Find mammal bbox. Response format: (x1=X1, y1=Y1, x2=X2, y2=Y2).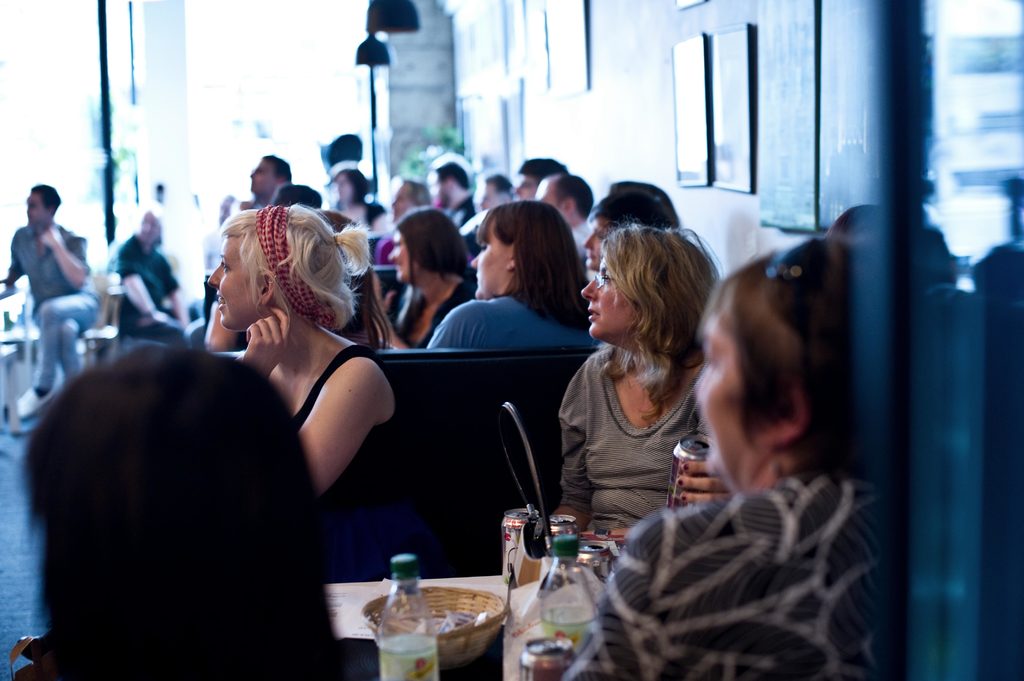
(x1=423, y1=153, x2=474, y2=227).
